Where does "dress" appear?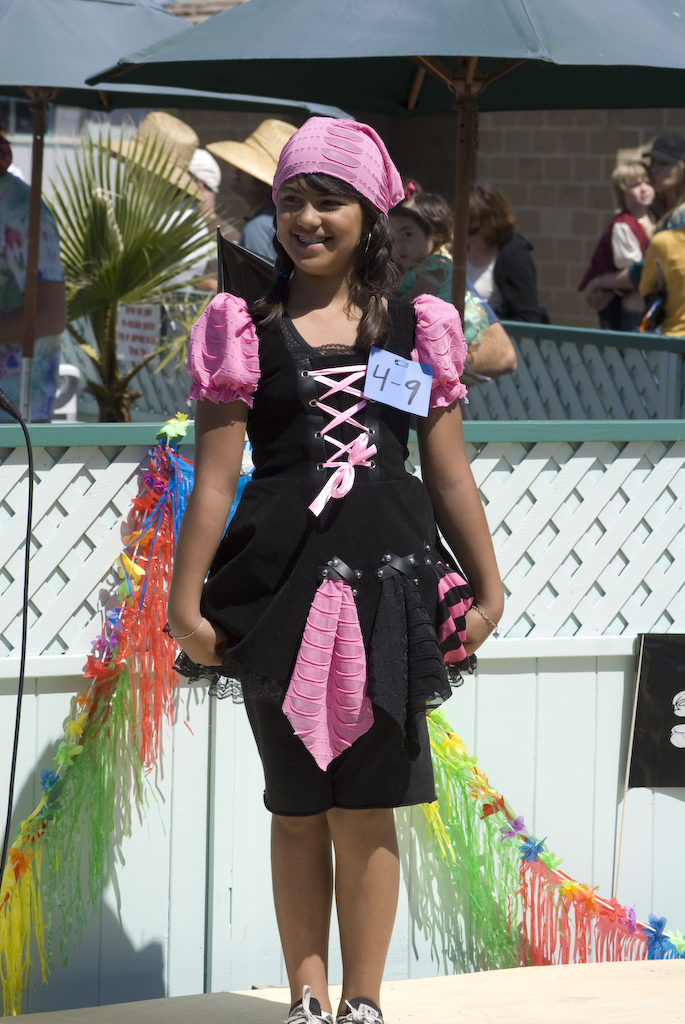
Appears at x1=189, y1=281, x2=471, y2=816.
